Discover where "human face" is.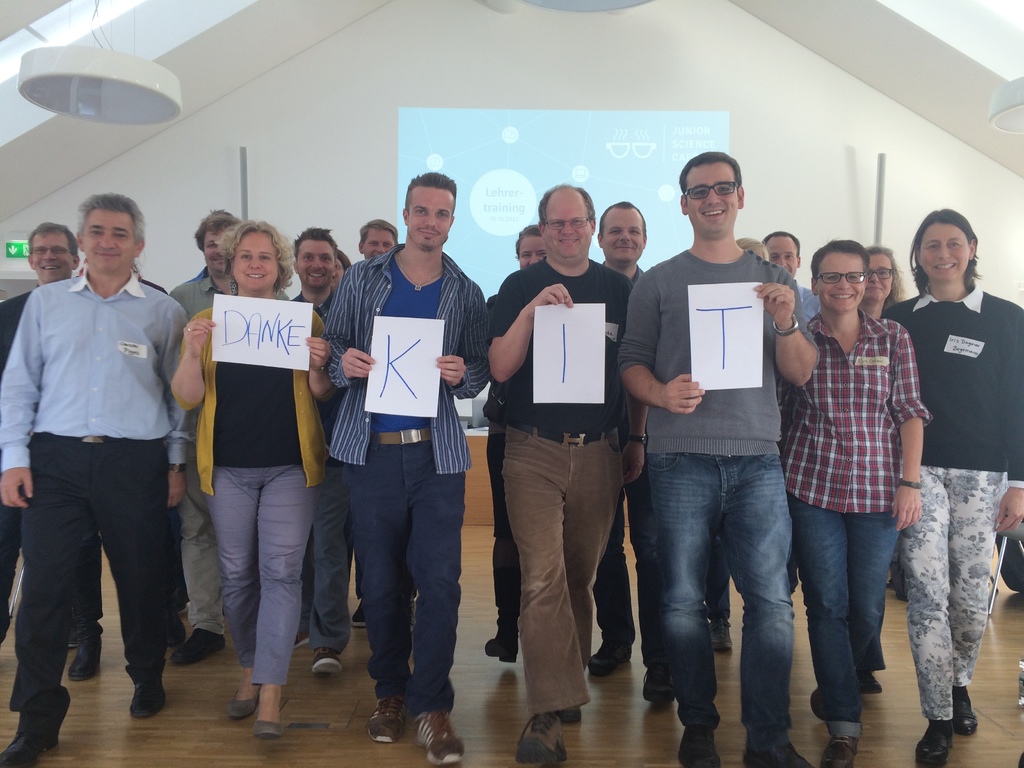
Discovered at pyautogui.locateOnScreen(600, 207, 646, 262).
